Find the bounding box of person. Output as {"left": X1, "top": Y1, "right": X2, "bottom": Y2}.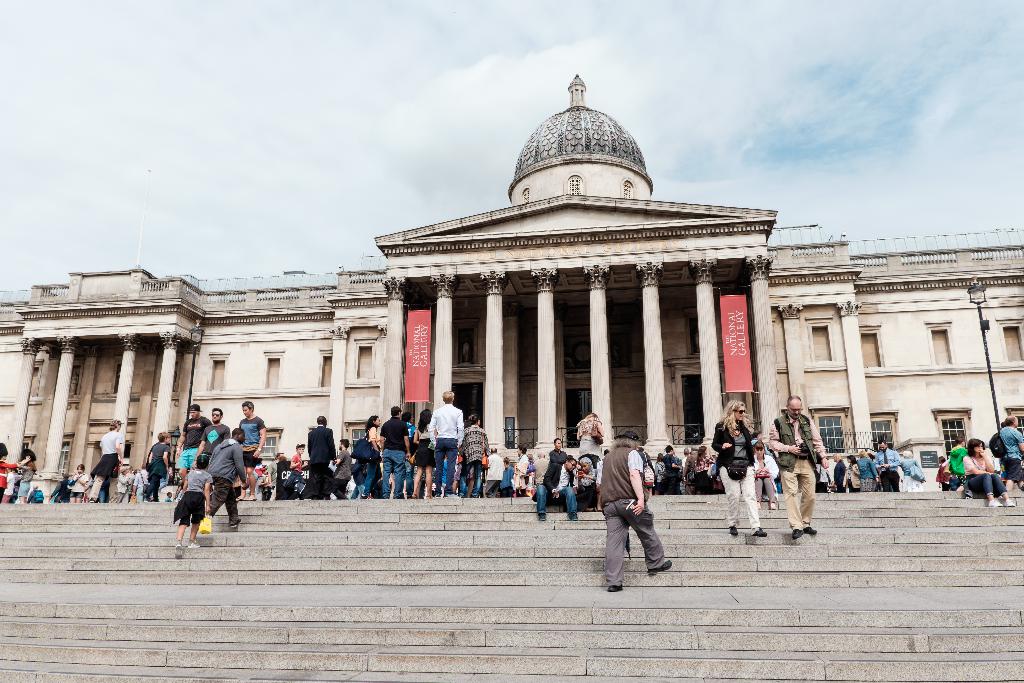
{"left": 948, "top": 433, "right": 966, "bottom": 488}.
